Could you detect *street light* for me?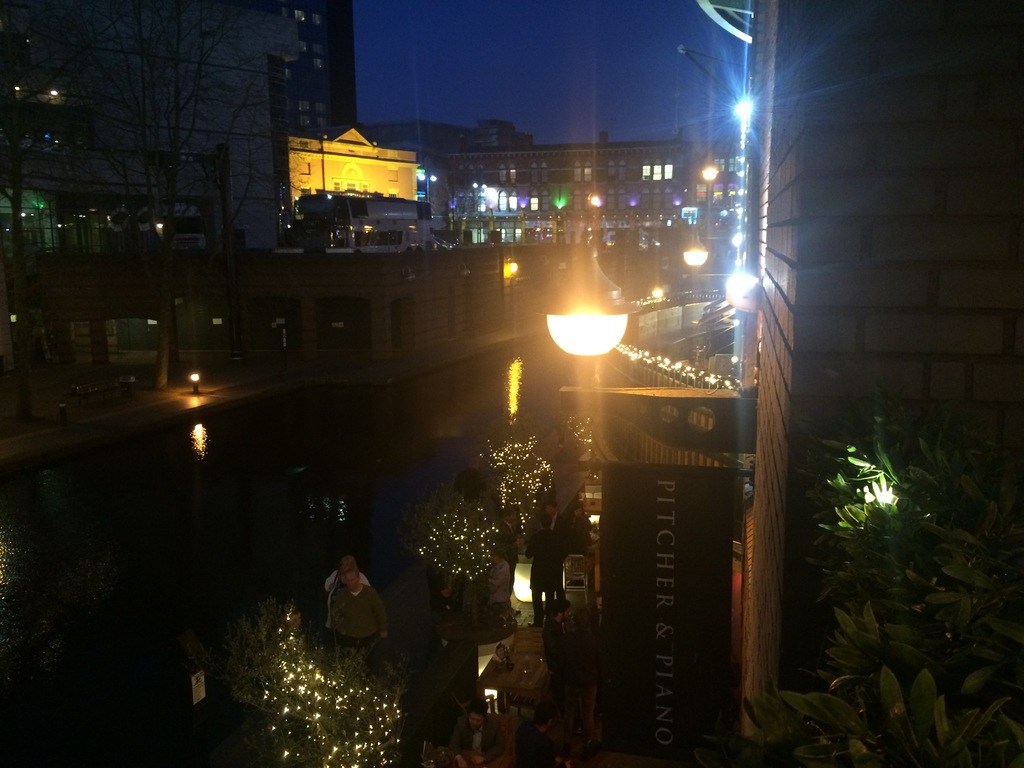
Detection result: BBox(702, 164, 722, 282).
